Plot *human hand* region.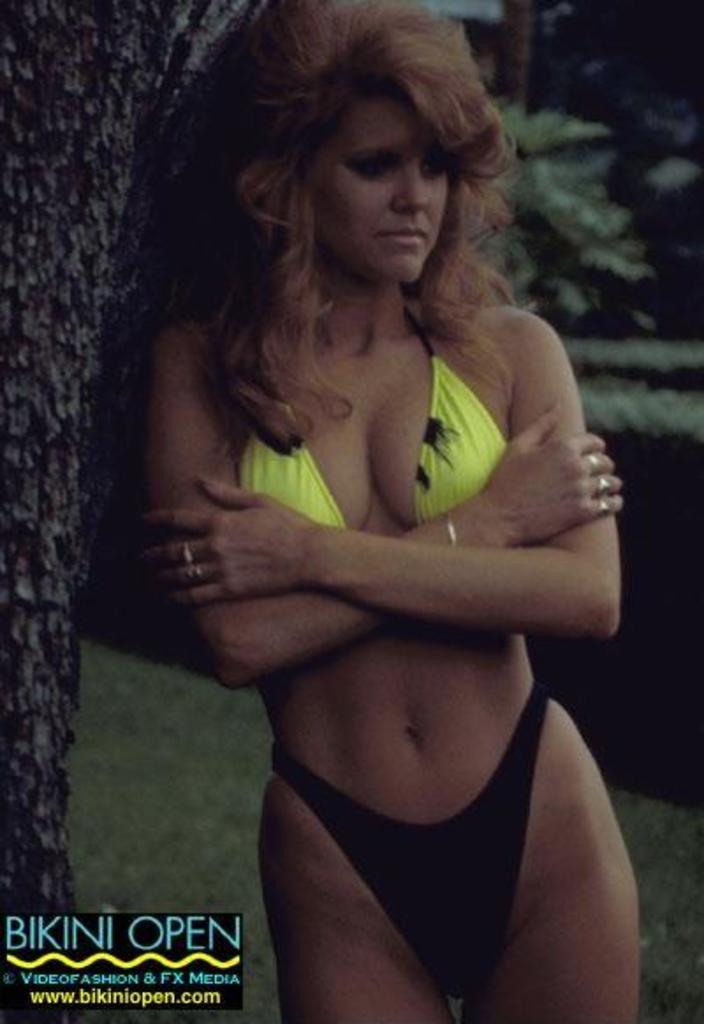
Plotted at 482:387:630:547.
